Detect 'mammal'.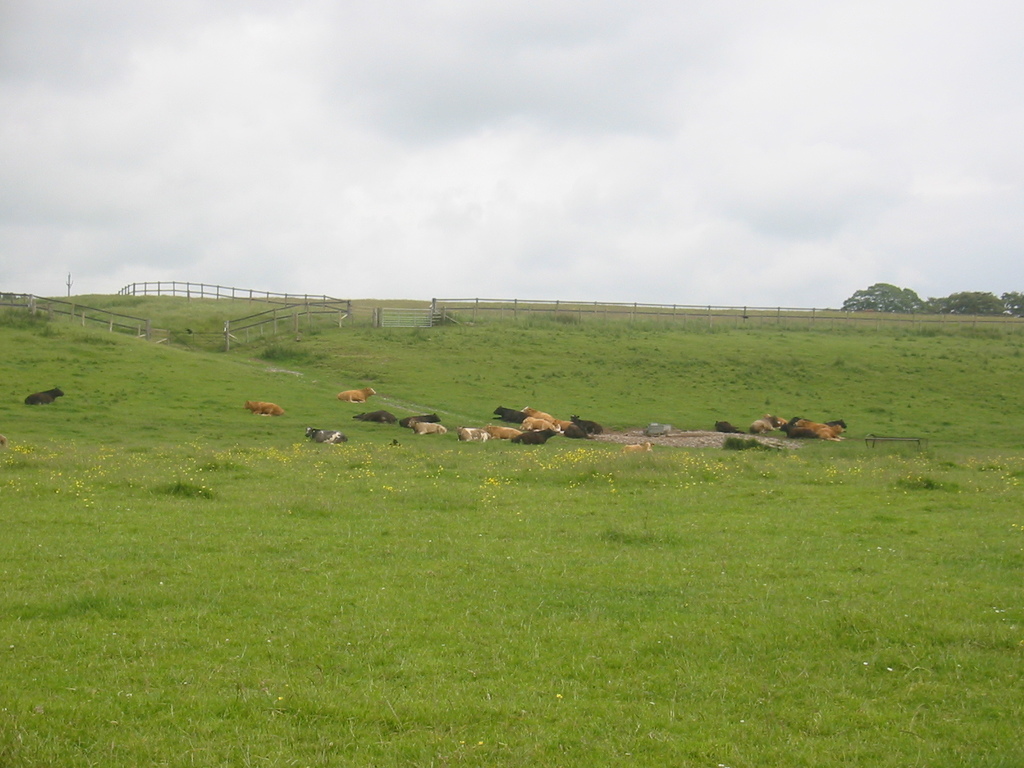
Detected at 406 417 448 438.
